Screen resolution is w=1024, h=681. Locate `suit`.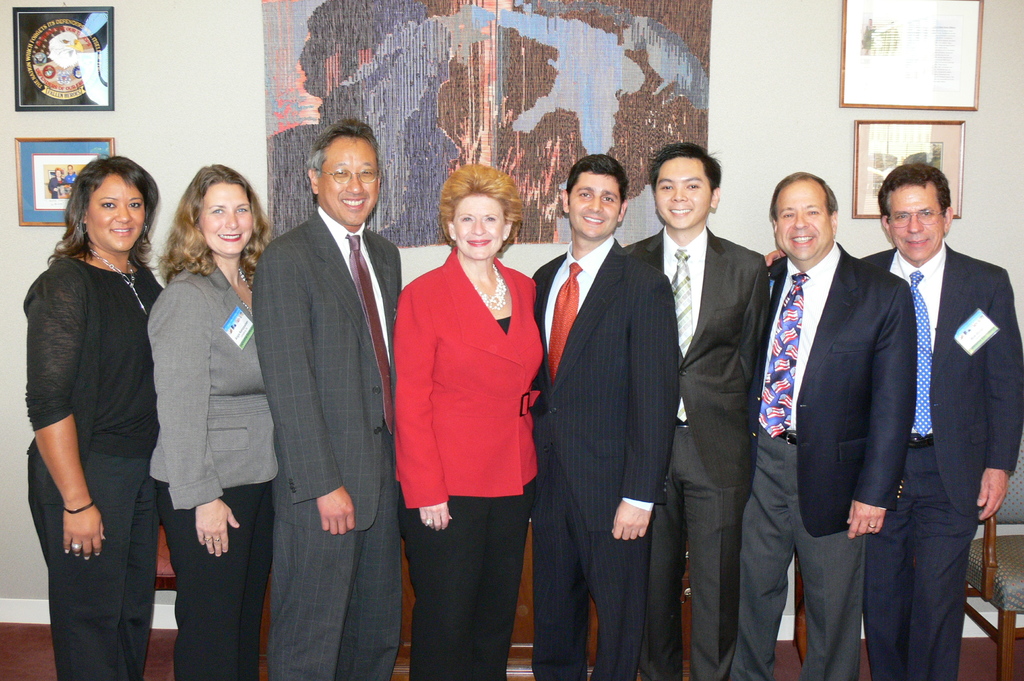
crop(860, 237, 1023, 680).
